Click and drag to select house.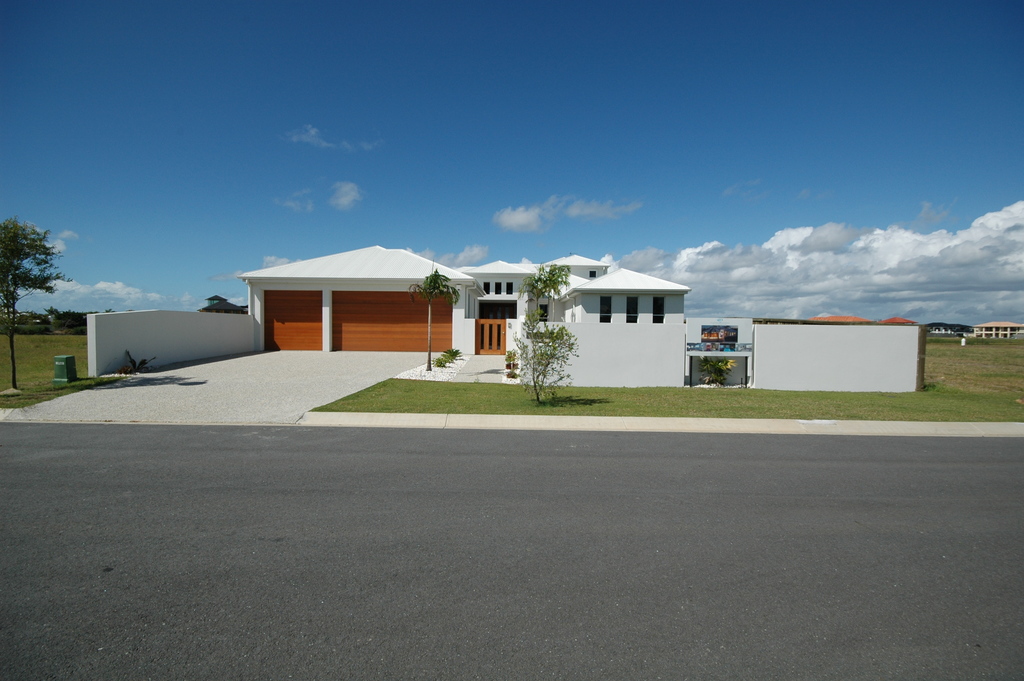
Selection: [x1=79, y1=234, x2=684, y2=346].
